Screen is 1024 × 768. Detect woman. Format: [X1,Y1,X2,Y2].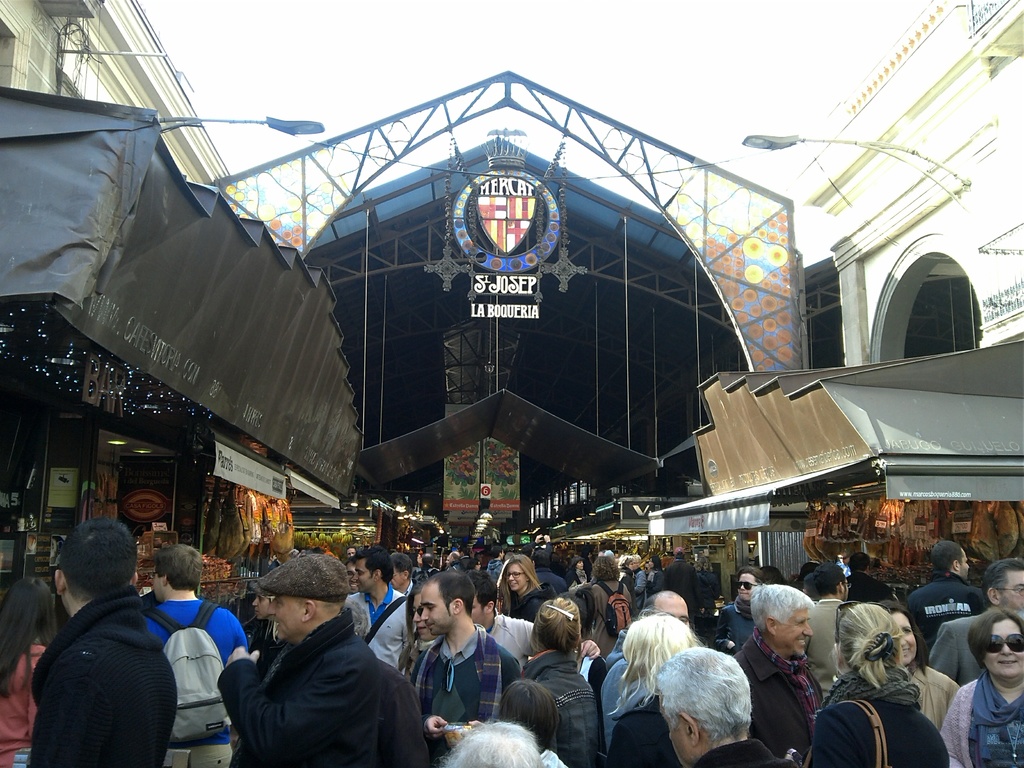
[637,554,670,606].
